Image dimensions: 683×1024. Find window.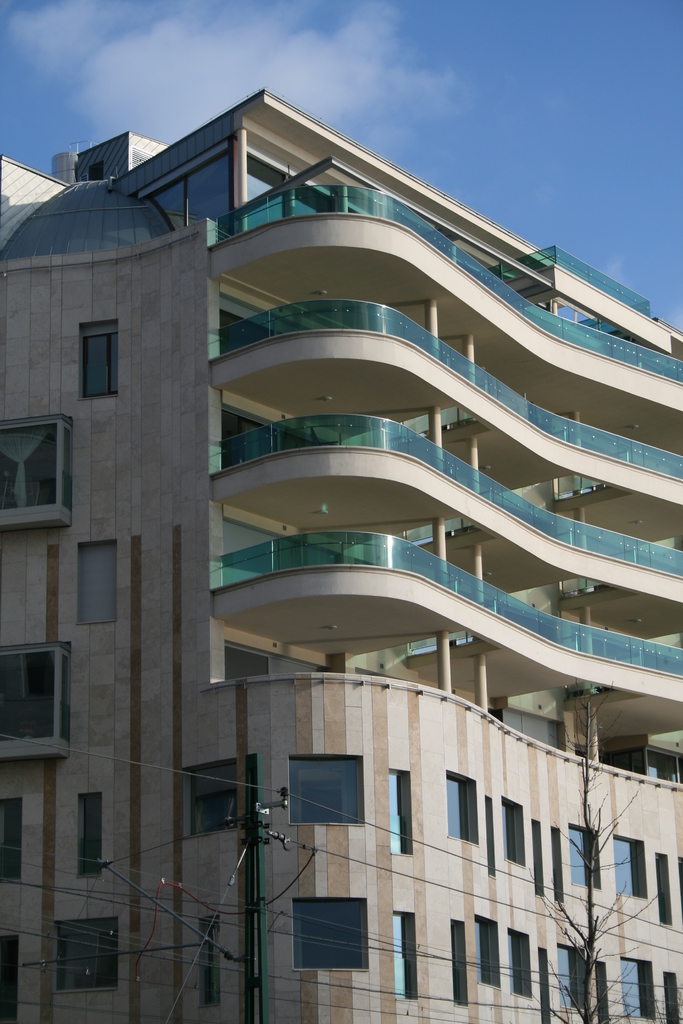
left=179, top=753, right=254, bottom=846.
